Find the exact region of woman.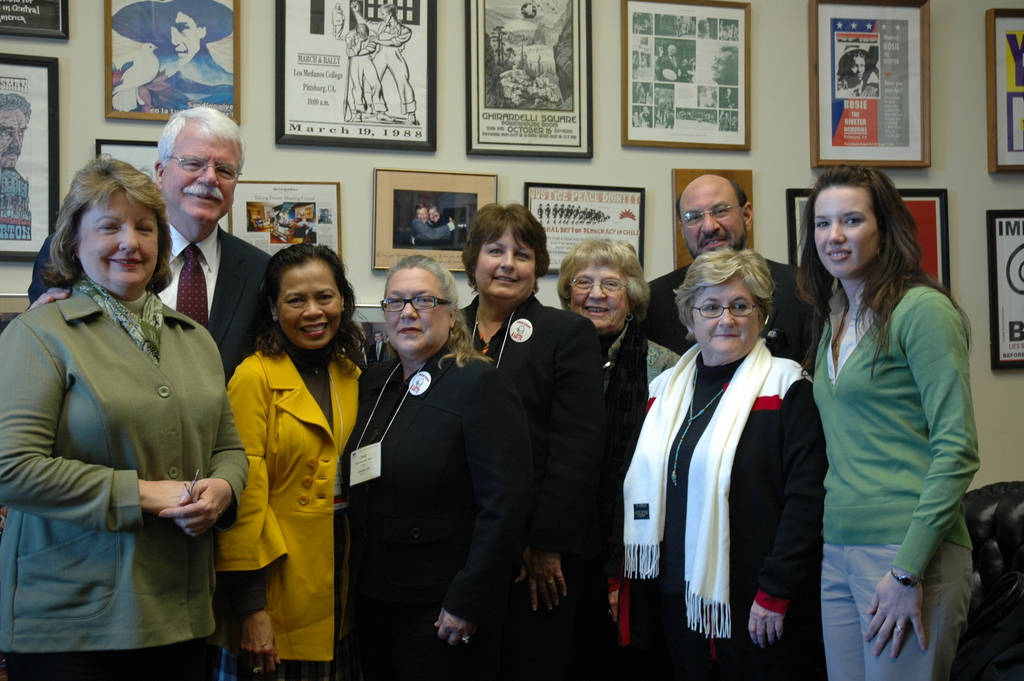
Exact region: region(556, 237, 680, 680).
